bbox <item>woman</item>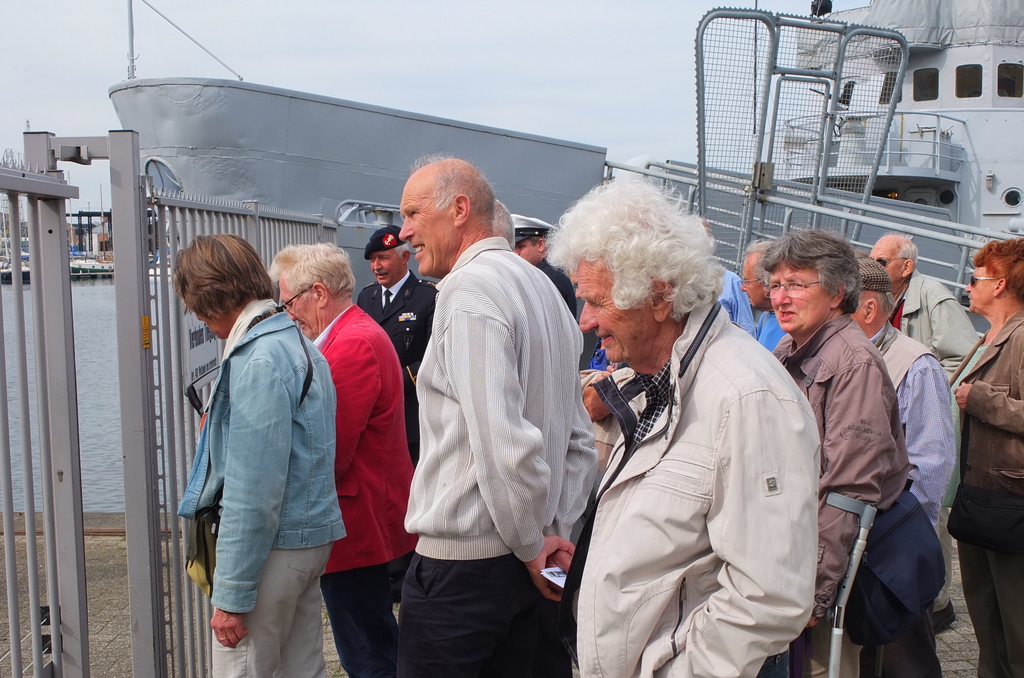
{"left": 943, "top": 235, "right": 1023, "bottom": 677}
